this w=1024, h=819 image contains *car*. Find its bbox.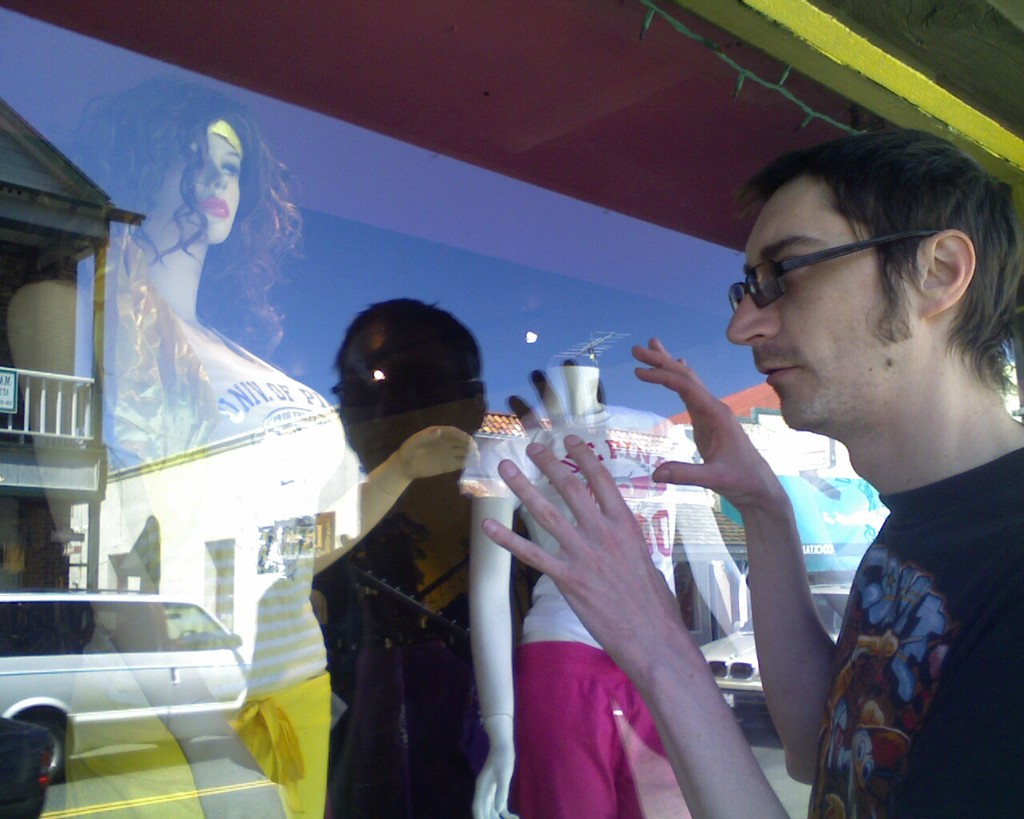
x1=694 y1=575 x2=859 y2=745.
